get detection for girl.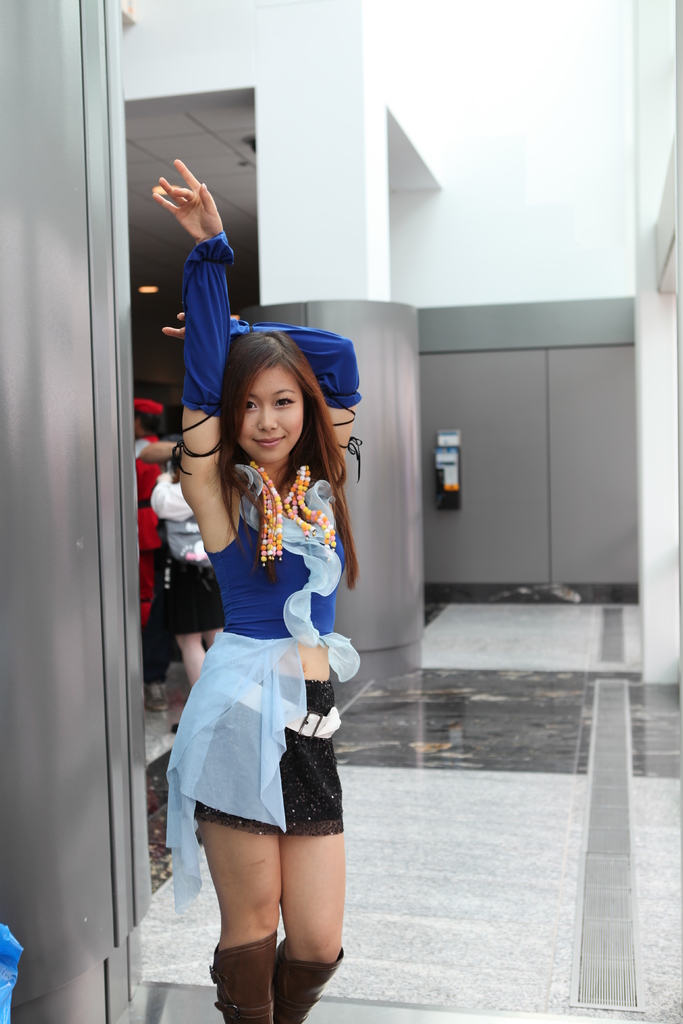
Detection: <box>153,161,358,1021</box>.
